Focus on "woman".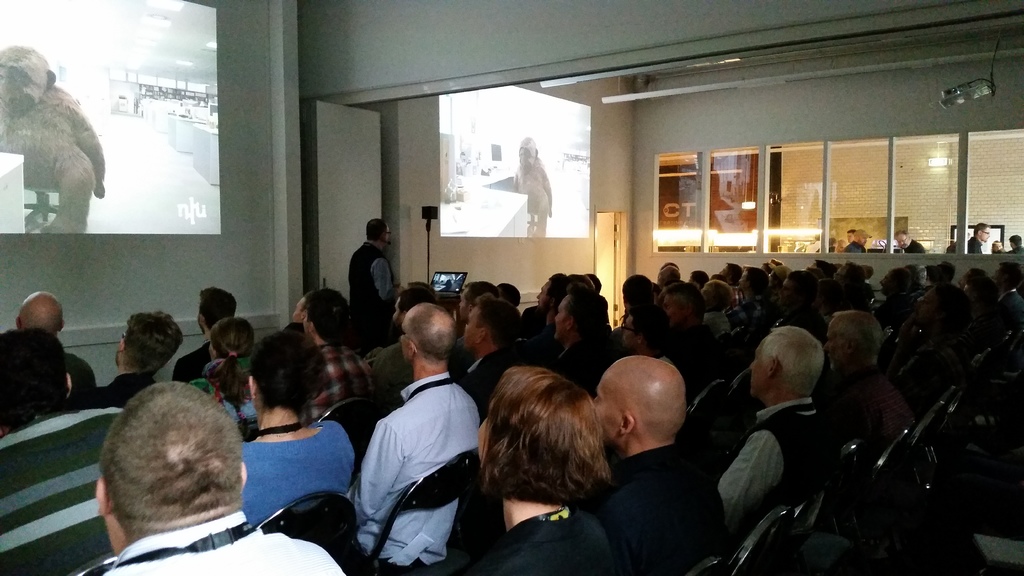
Focused at [x1=184, y1=312, x2=264, y2=425].
